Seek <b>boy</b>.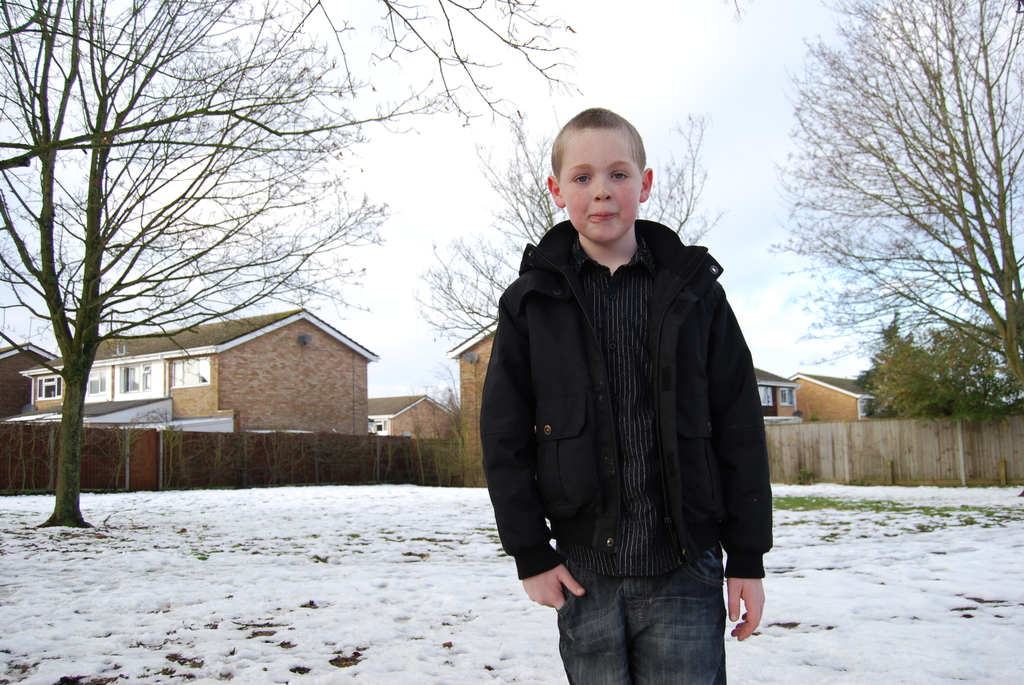
box(453, 109, 765, 678).
